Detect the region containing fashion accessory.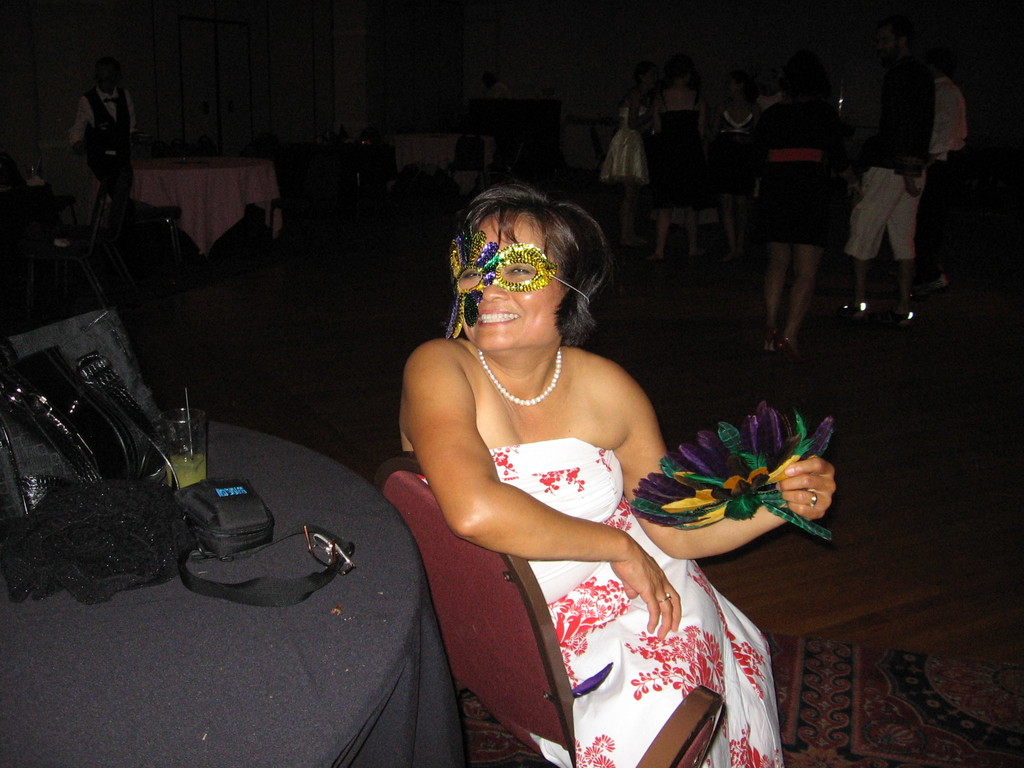
(479,344,561,409).
